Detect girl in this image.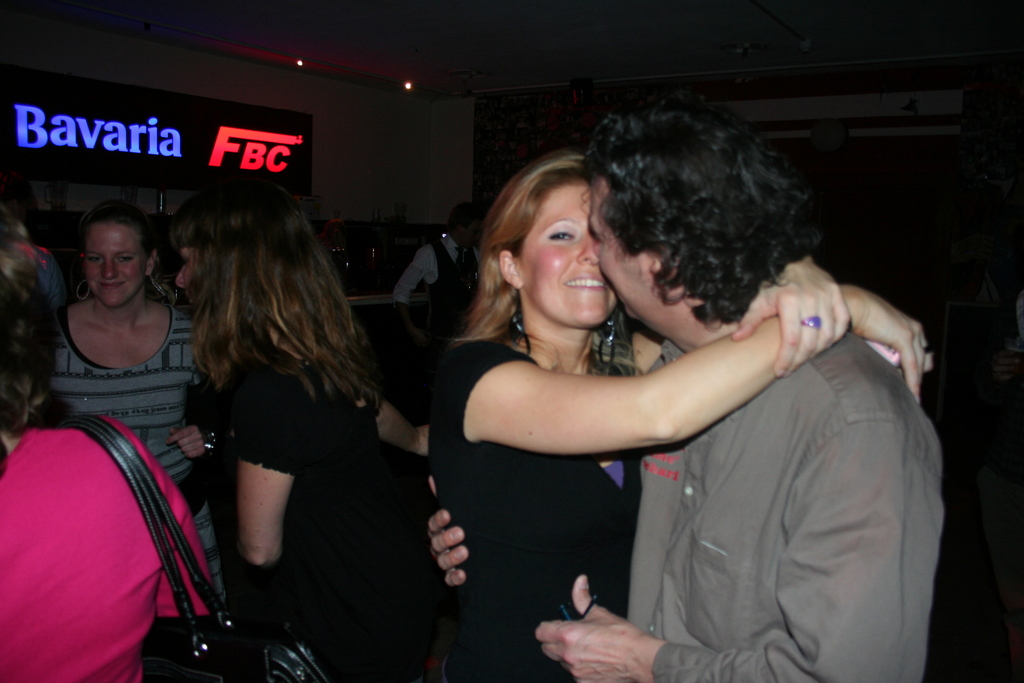
Detection: {"x1": 171, "y1": 170, "x2": 428, "y2": 682}.
